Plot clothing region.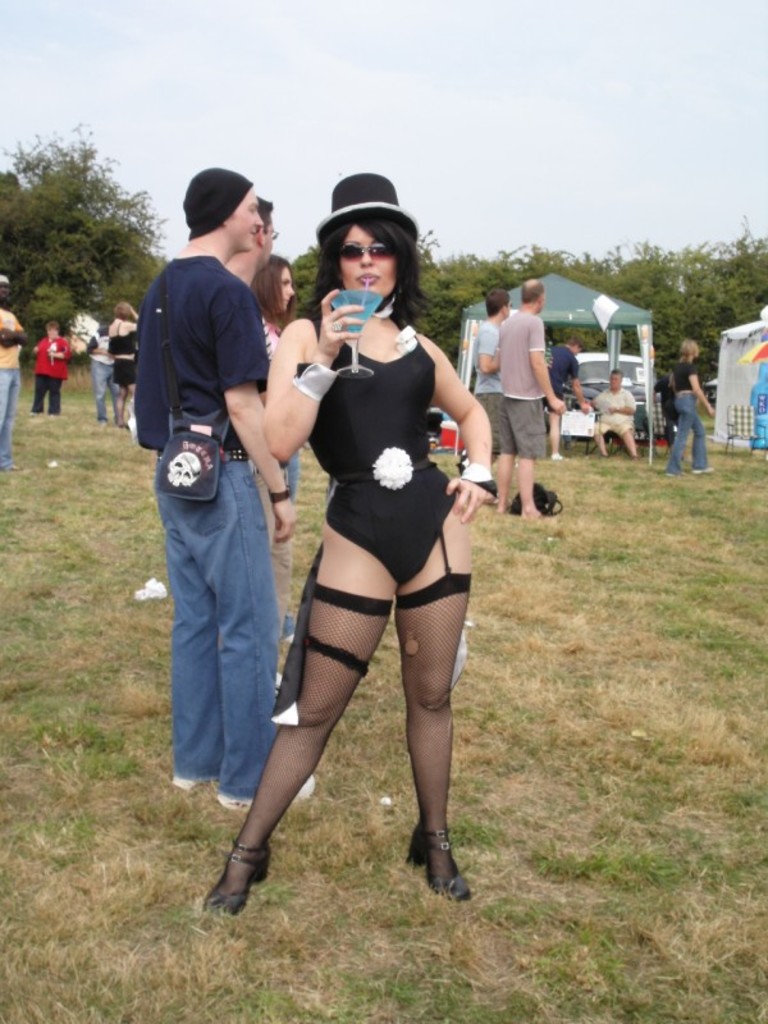
Plotted at (106,319,142,392).
